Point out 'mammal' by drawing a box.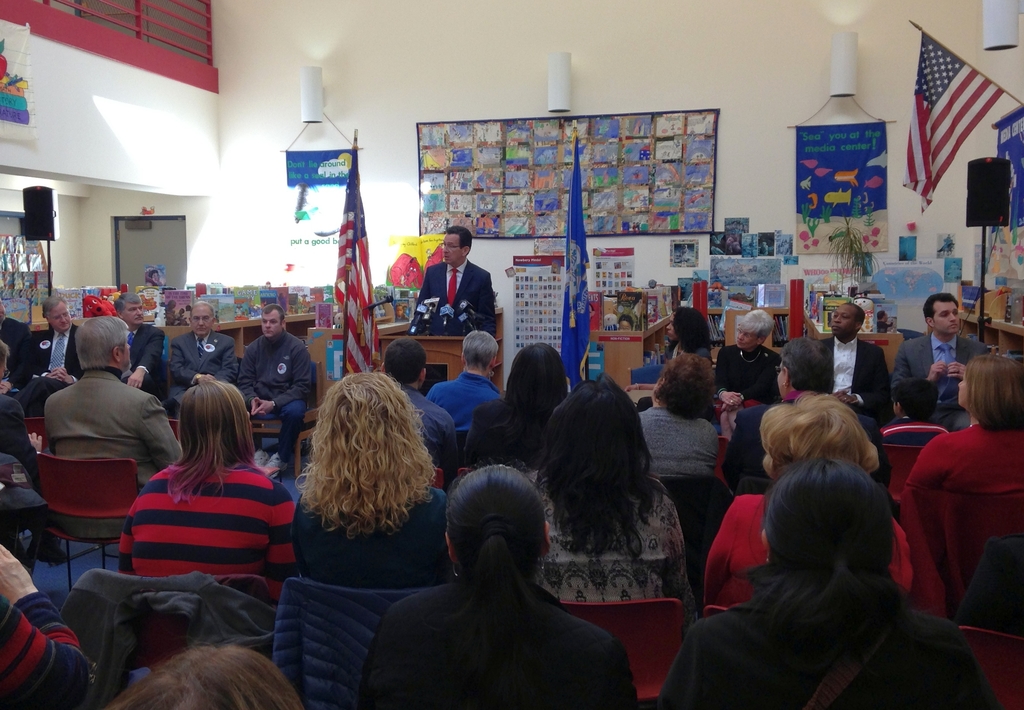
(left=963, top=536, right=1023, bottom=642).
